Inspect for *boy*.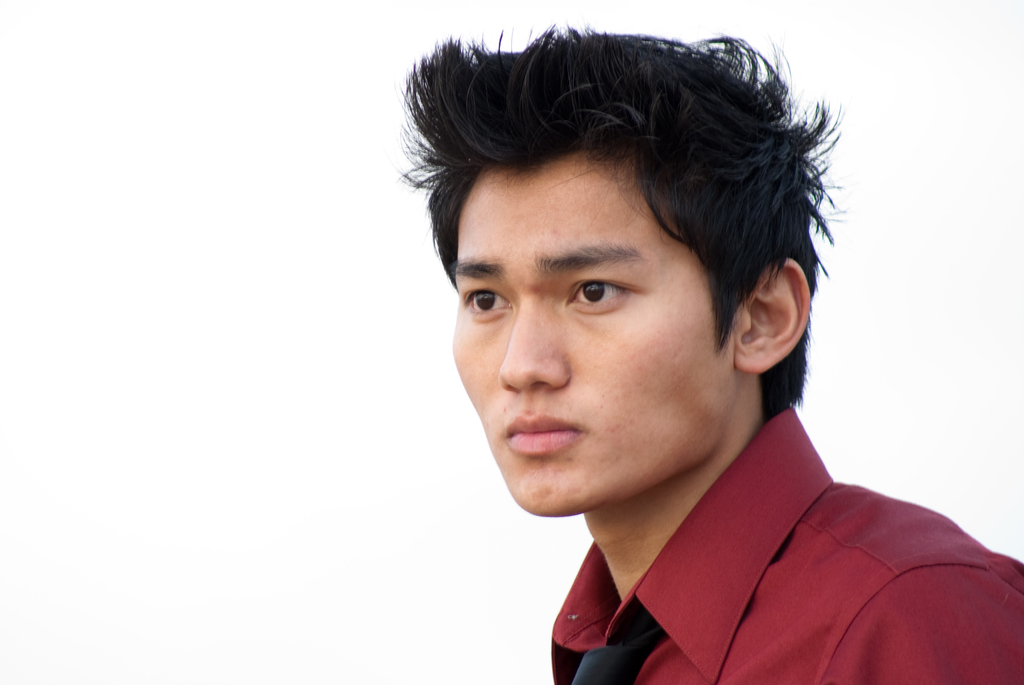
Inspection: box(323, 81, 976, 662).
